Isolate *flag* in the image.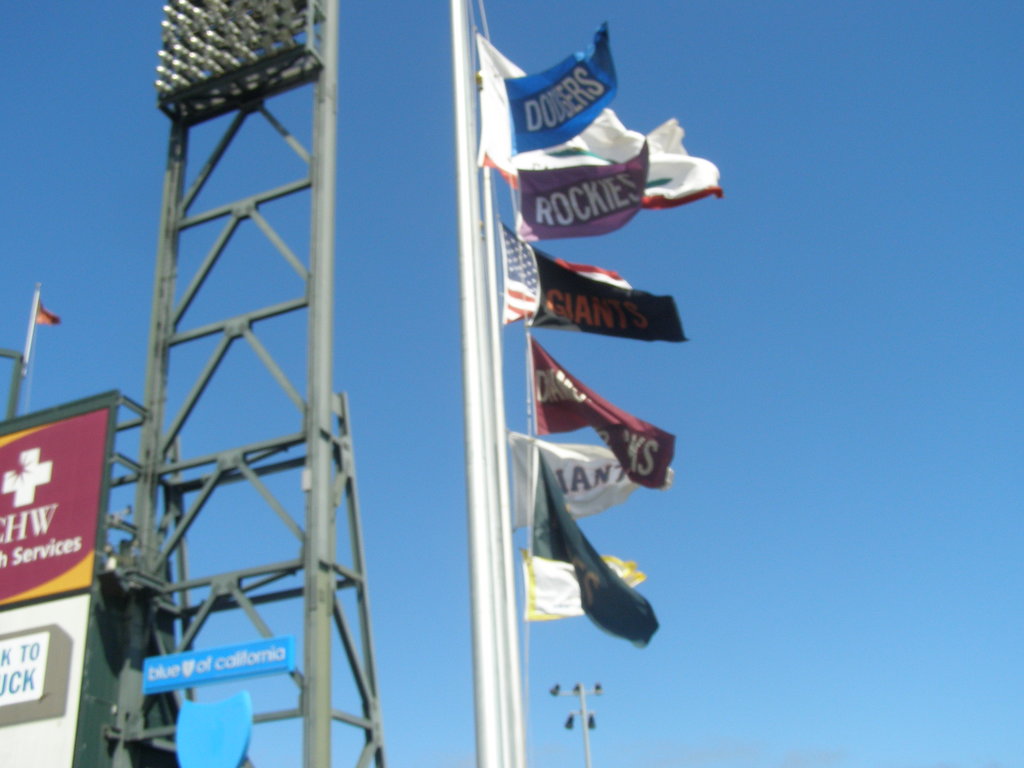
Isolated region: region(523, 557, 647, 621).
